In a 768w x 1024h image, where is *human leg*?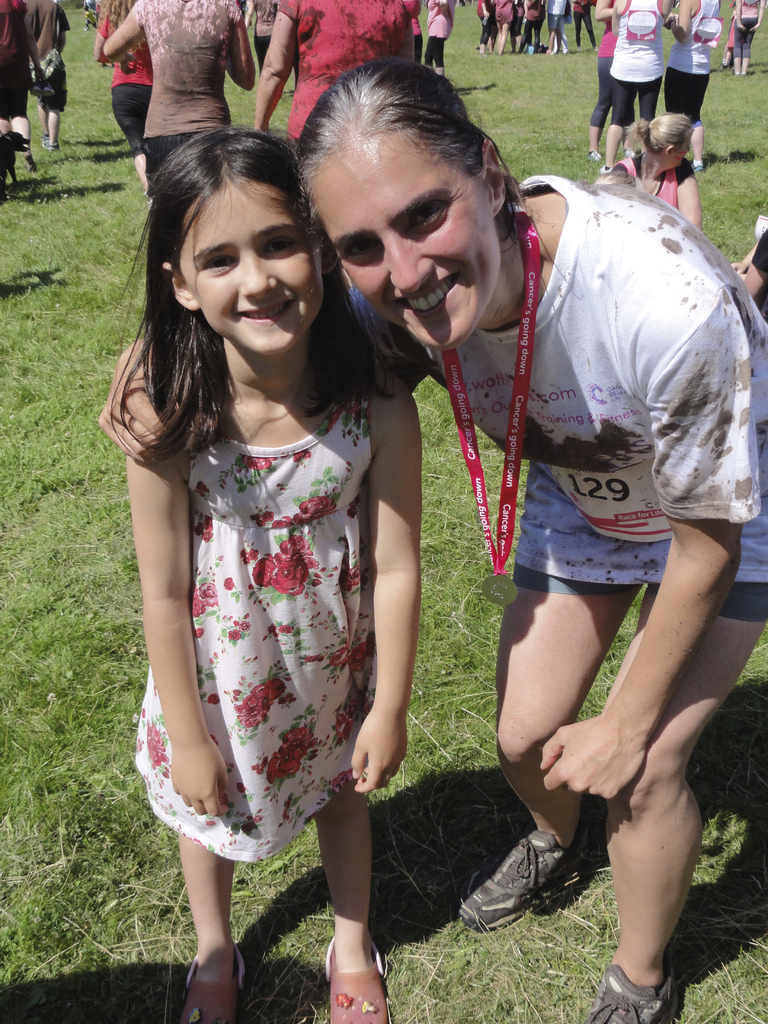
(181,830,236,1023).
